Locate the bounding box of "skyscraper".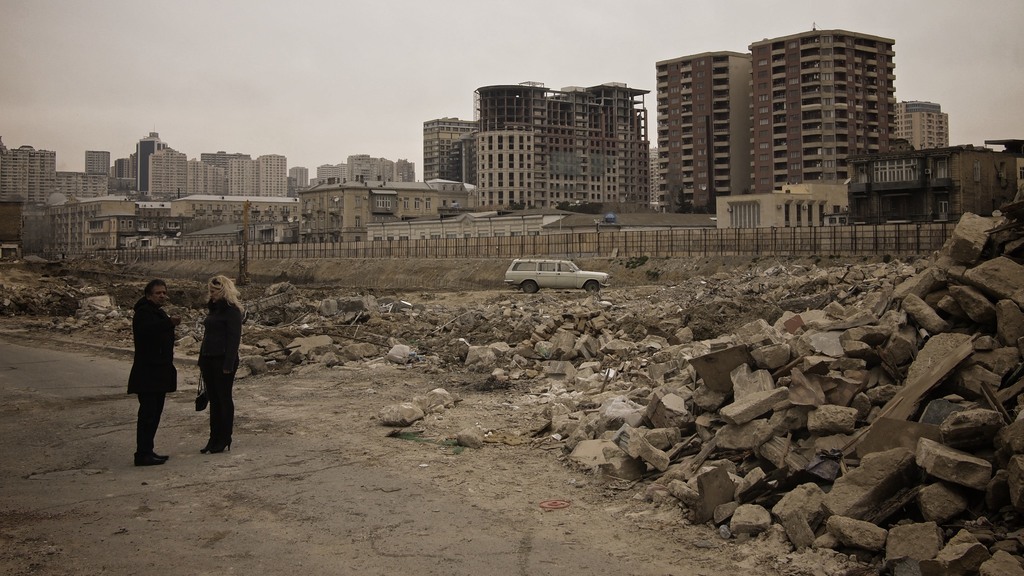
Bounding box: [416,69,676,206].
